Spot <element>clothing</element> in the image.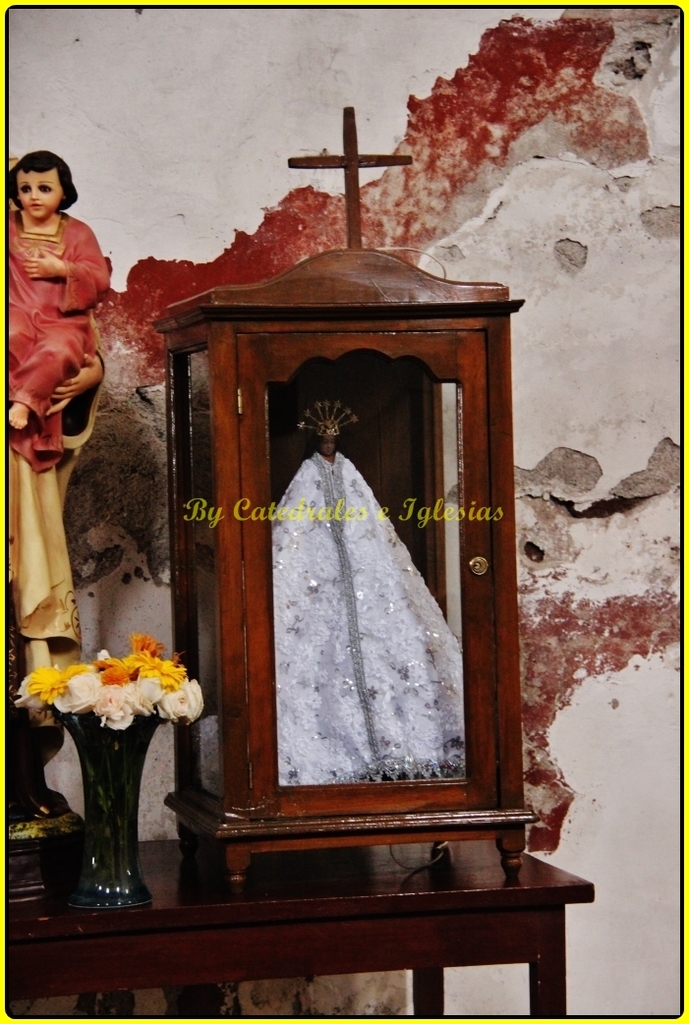
<element>clothing</element> found at [x1=274, y1=446, x2=468, y2=788].
